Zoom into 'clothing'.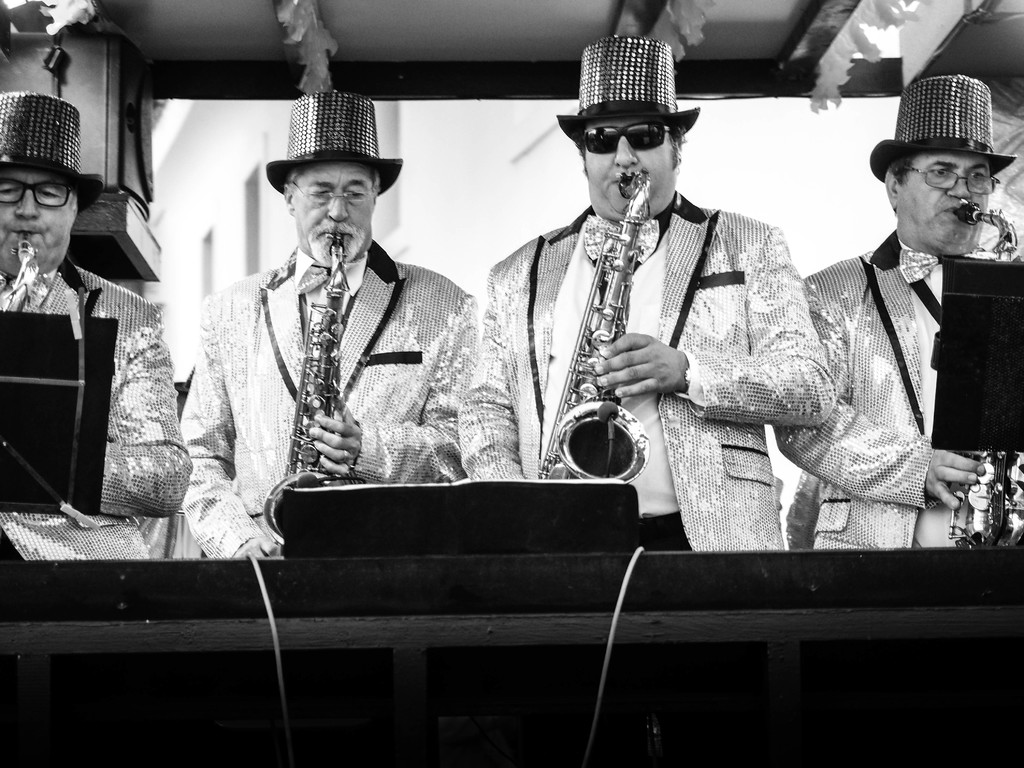
Zoom target: 764:223:1023:550.
